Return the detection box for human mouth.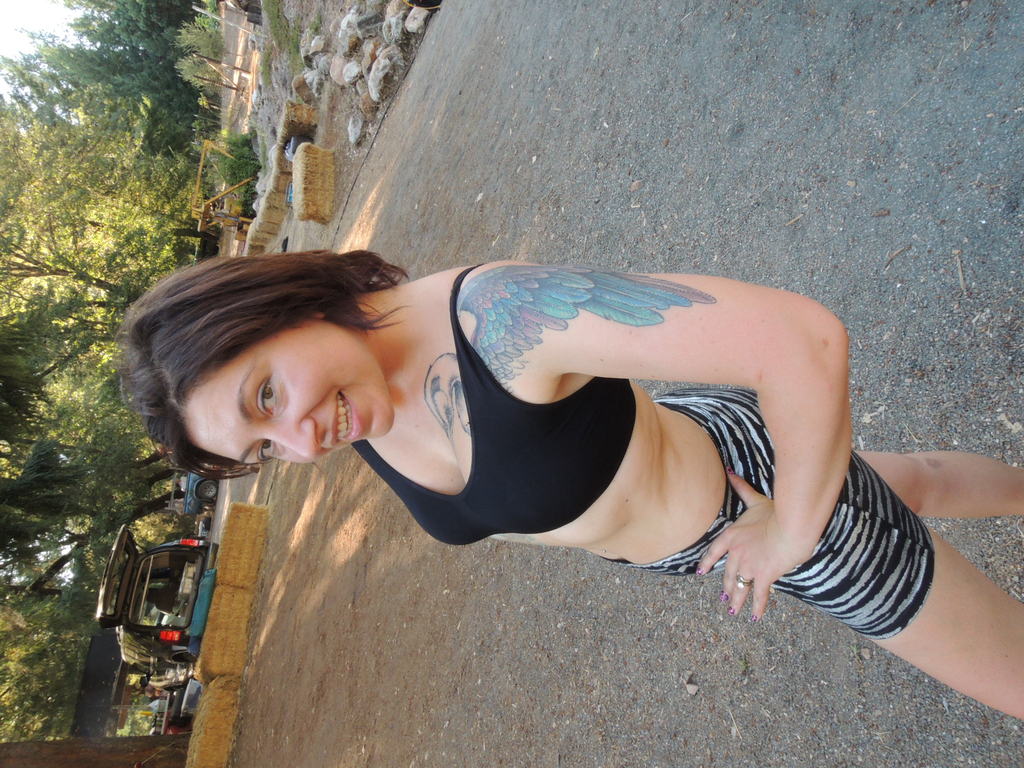
Rect(330, 390, 363, 447).
